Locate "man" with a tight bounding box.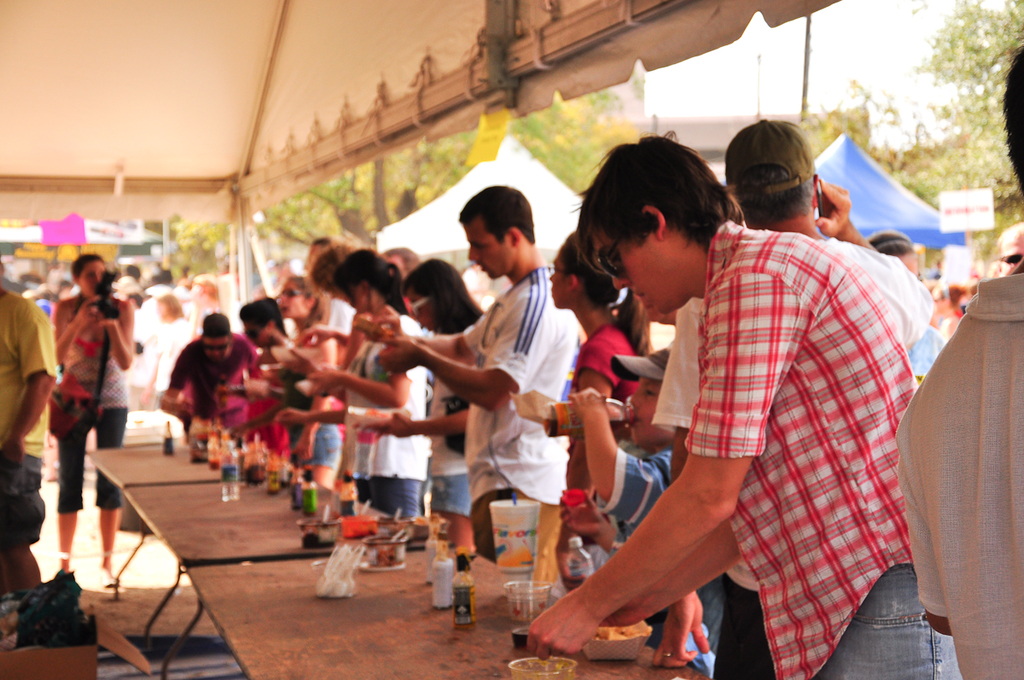
[left=649, top=117, right=931, bottom=679].
